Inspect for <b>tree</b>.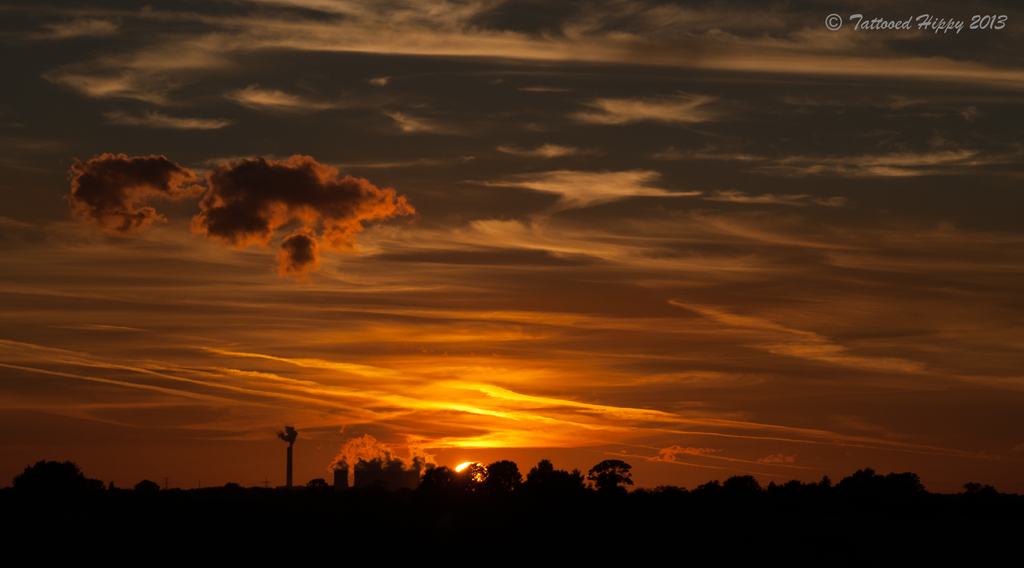
Inspection: (left=584, top=450, right=629, bottom=512).
